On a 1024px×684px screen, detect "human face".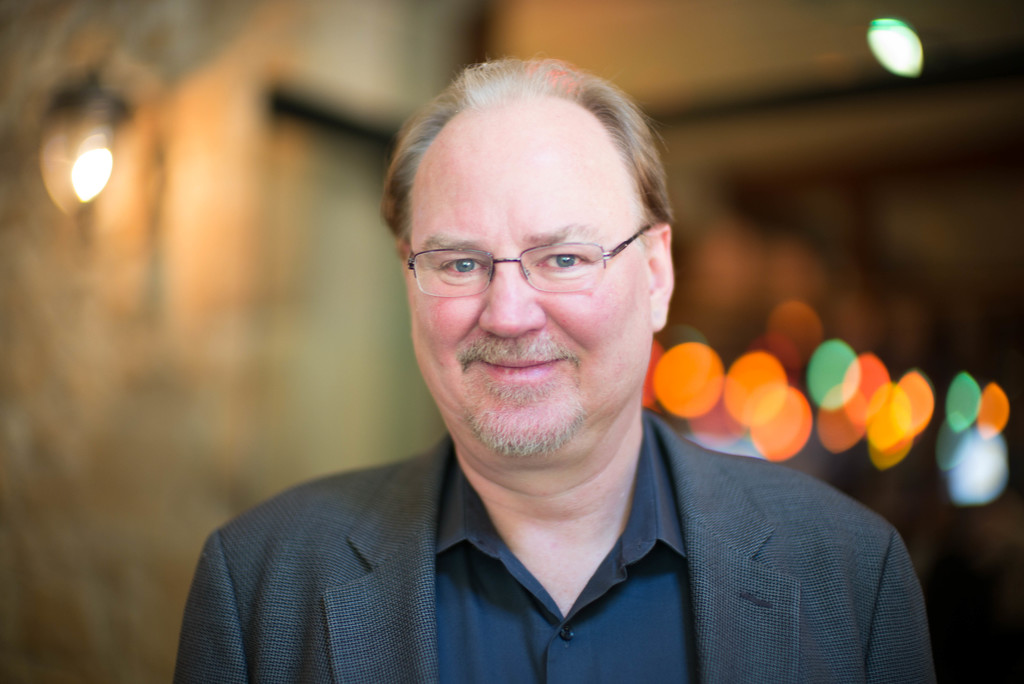
406/103/648/459.
